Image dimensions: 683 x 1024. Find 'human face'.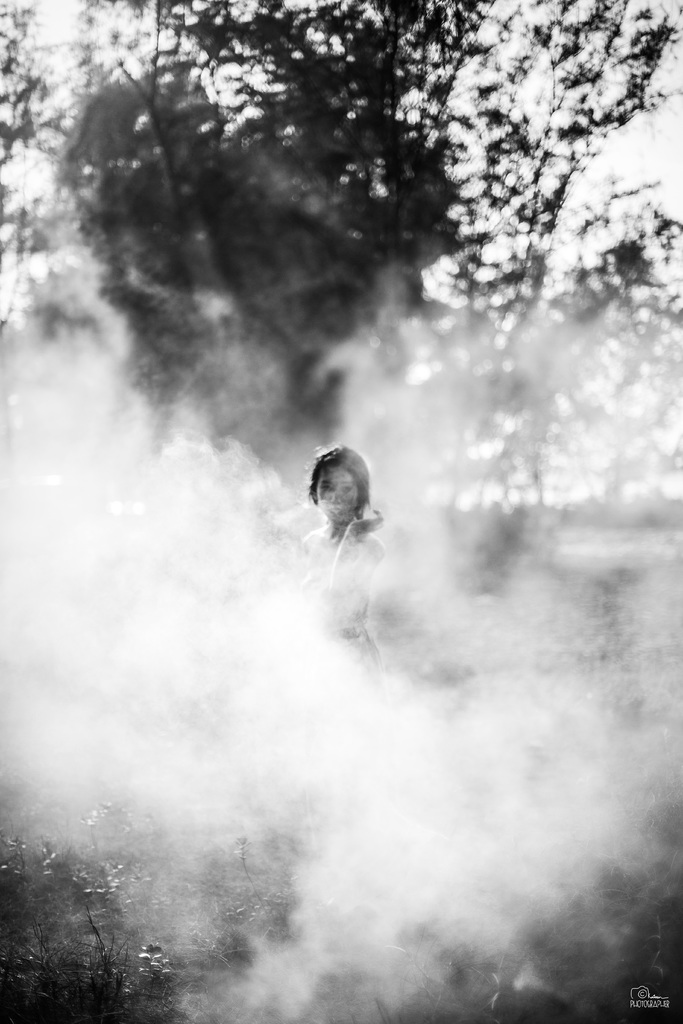
select_region(315, 468, 360, 525).
